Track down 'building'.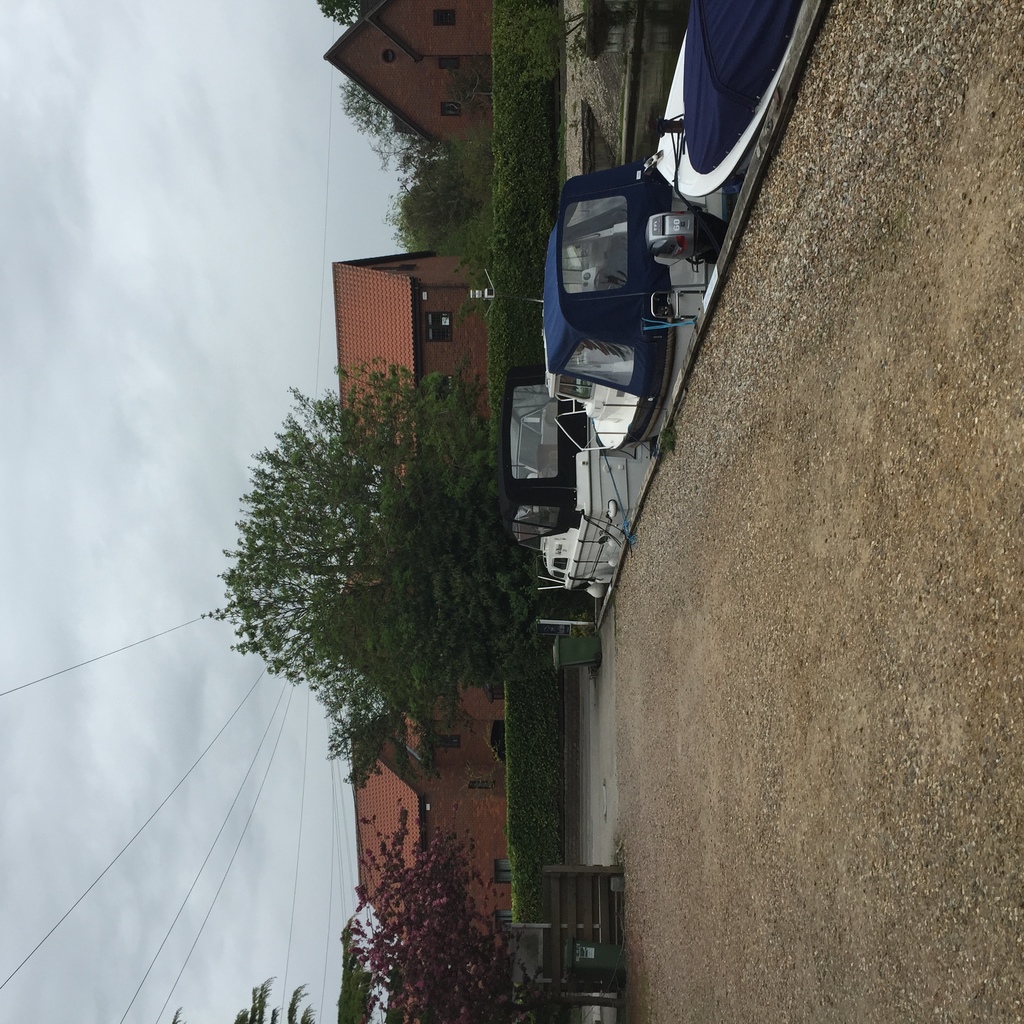
Tracked to bbox=[337, 249, 487, 449].
